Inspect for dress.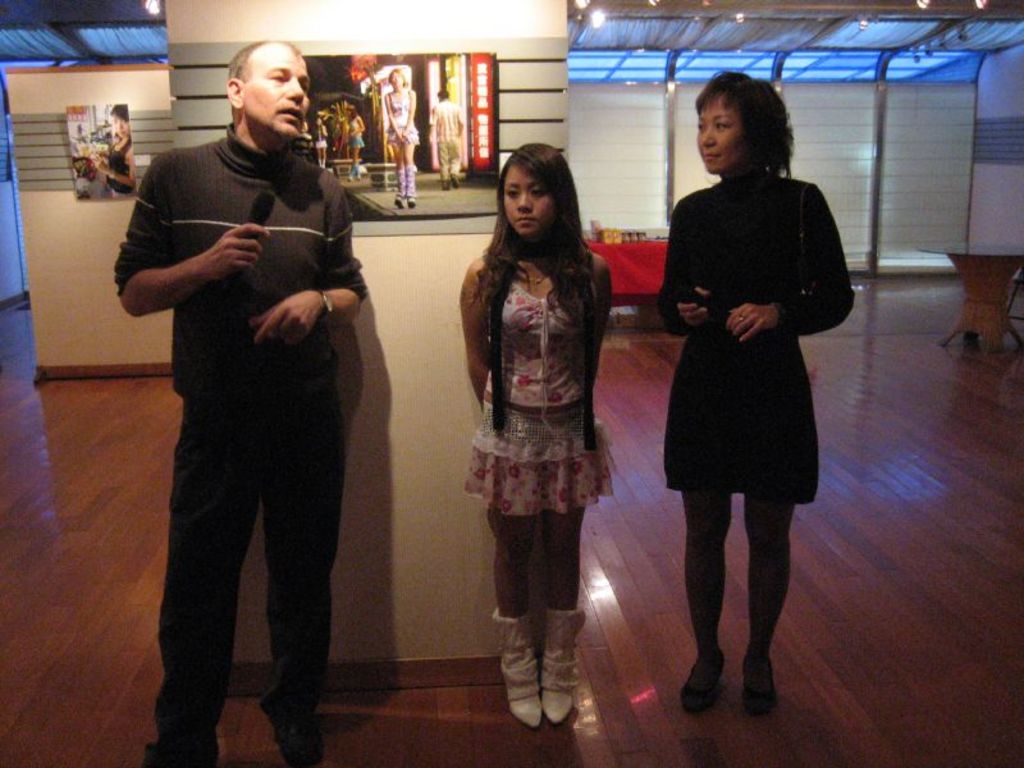
Inspection: <box>467,265,611,516</box>.
